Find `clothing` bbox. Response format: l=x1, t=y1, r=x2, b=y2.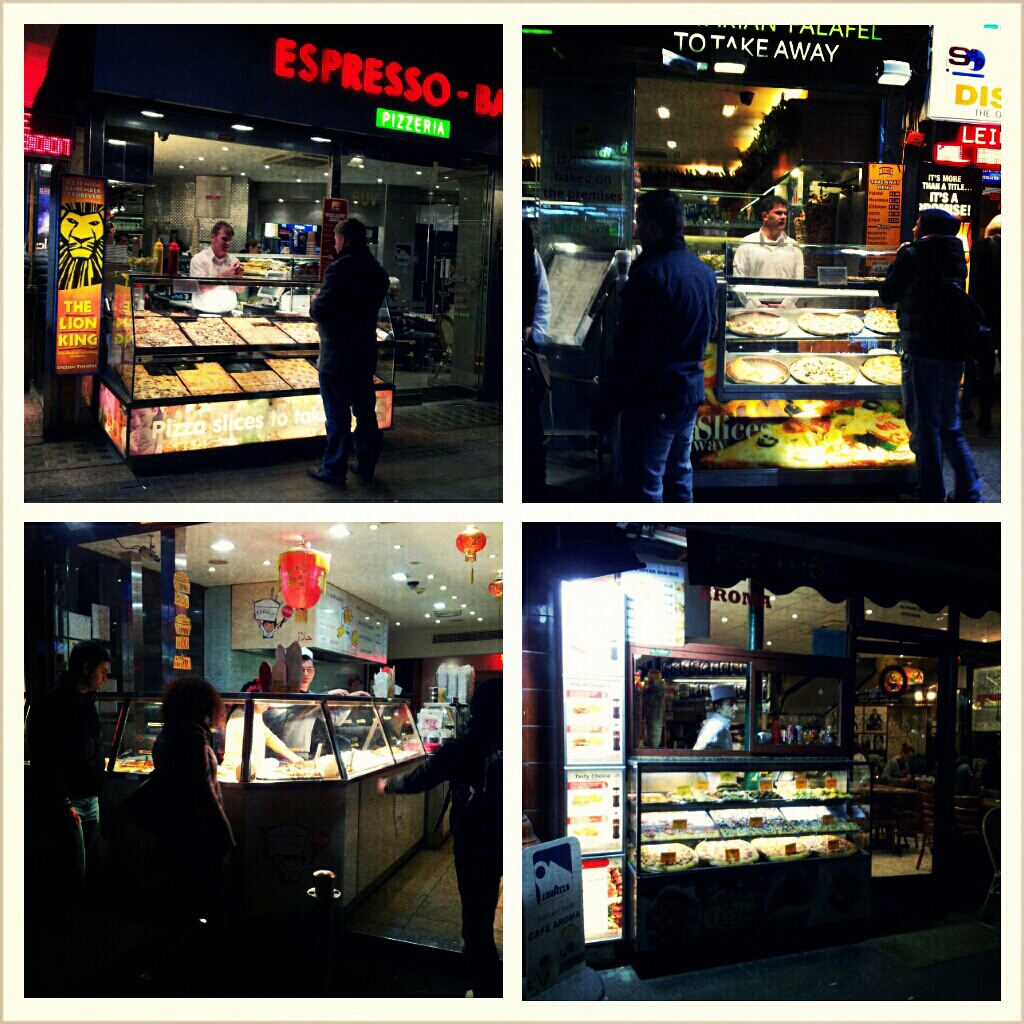
l=267, t=693, r=319, b=757.
